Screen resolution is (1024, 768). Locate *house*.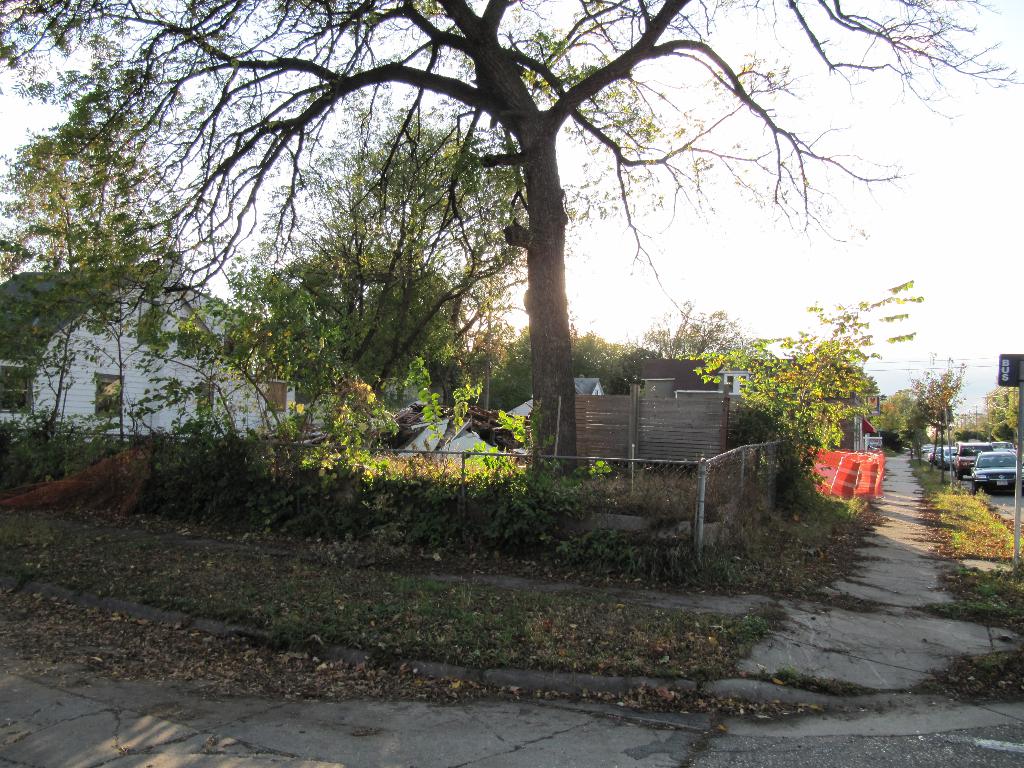
x1=2 y1=250 x2=259 y2=447.
